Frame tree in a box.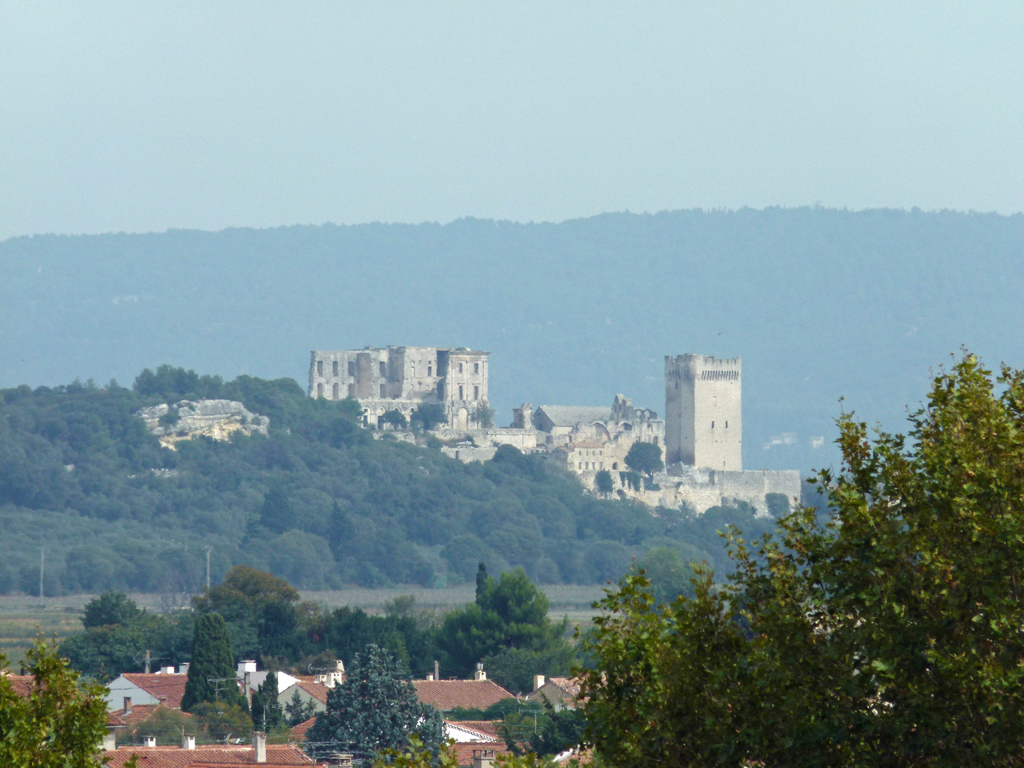
<bbox>406, 403, 451, 432</bbox>.
